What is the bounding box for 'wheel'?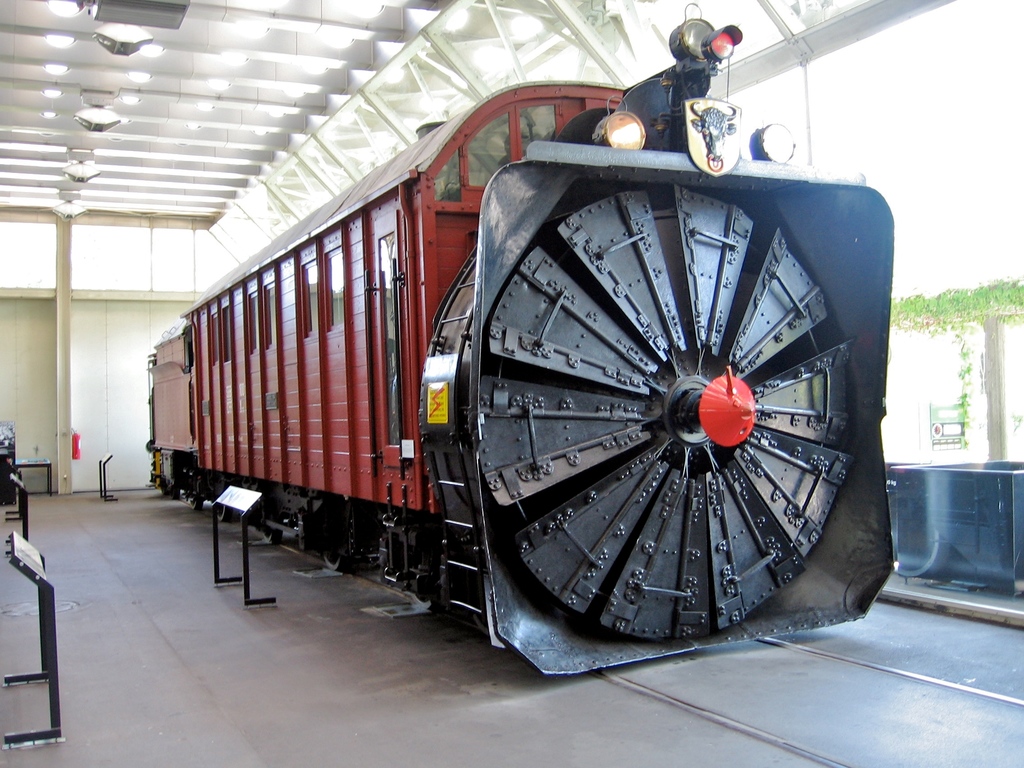
<box>324,554,344,573</box>.
